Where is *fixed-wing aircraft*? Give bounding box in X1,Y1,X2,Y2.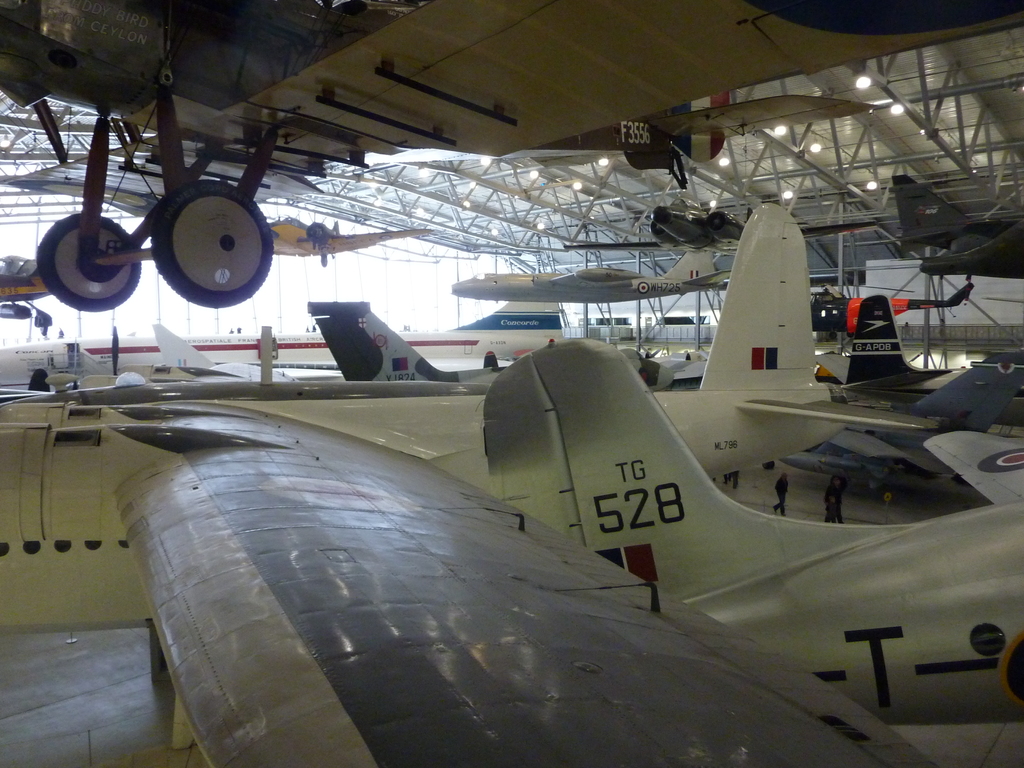
891,178,1023,280.
